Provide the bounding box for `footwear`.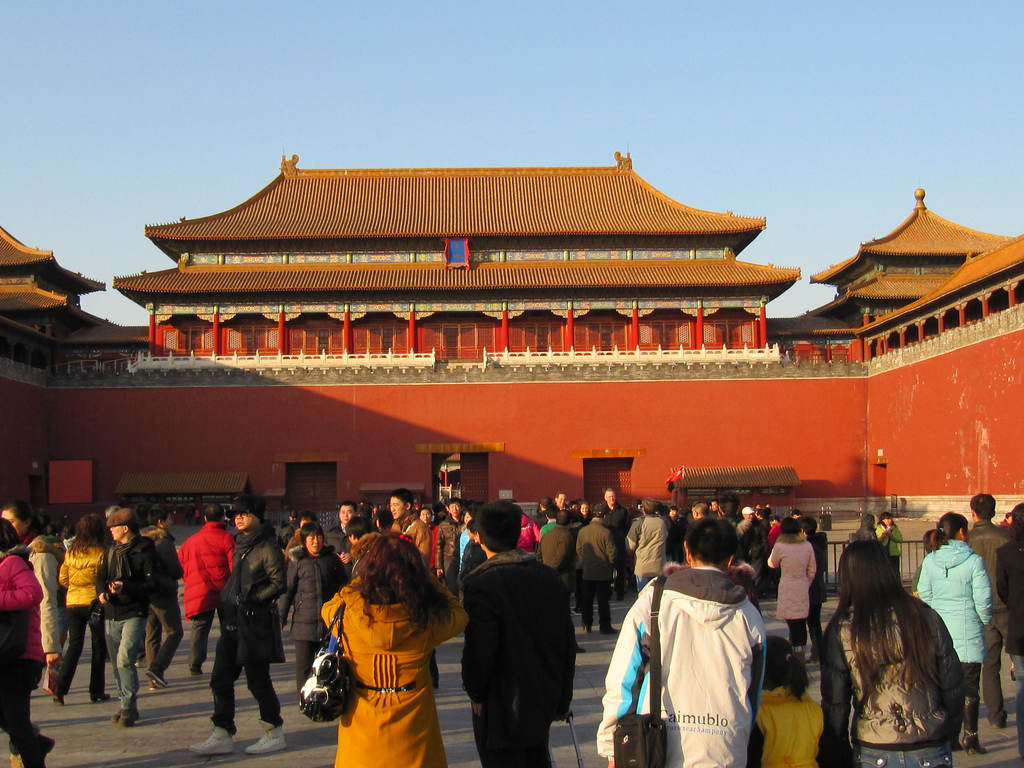
rect(92, 693, 110, 703).
